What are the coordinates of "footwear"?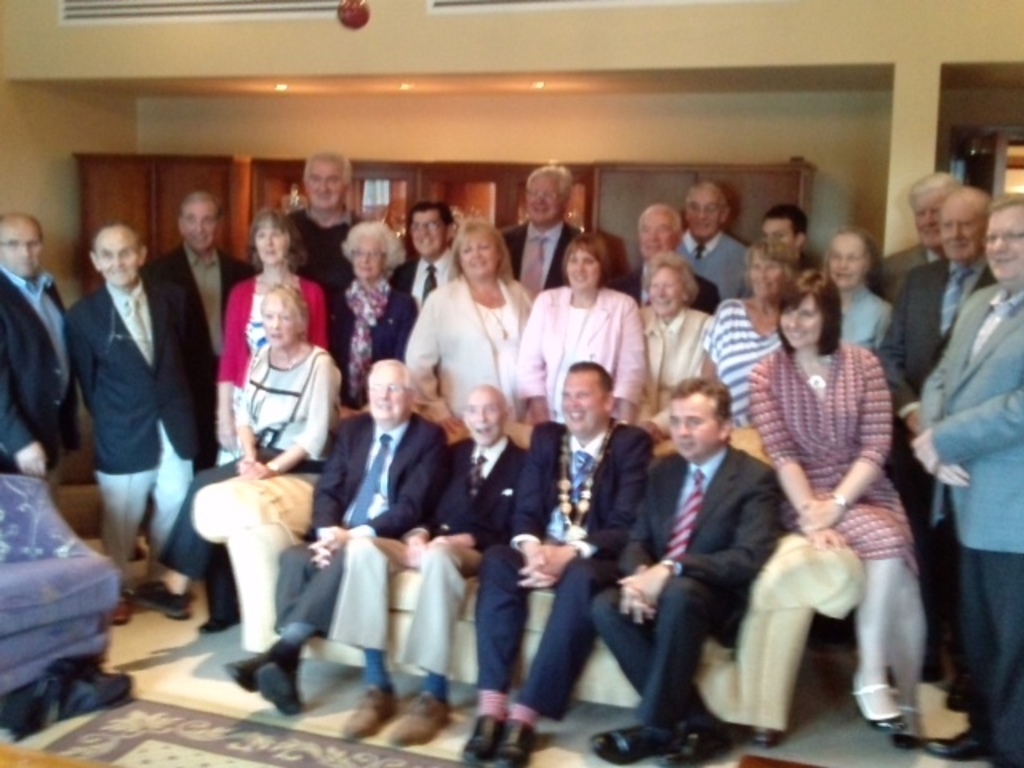
666 718 733 766.
